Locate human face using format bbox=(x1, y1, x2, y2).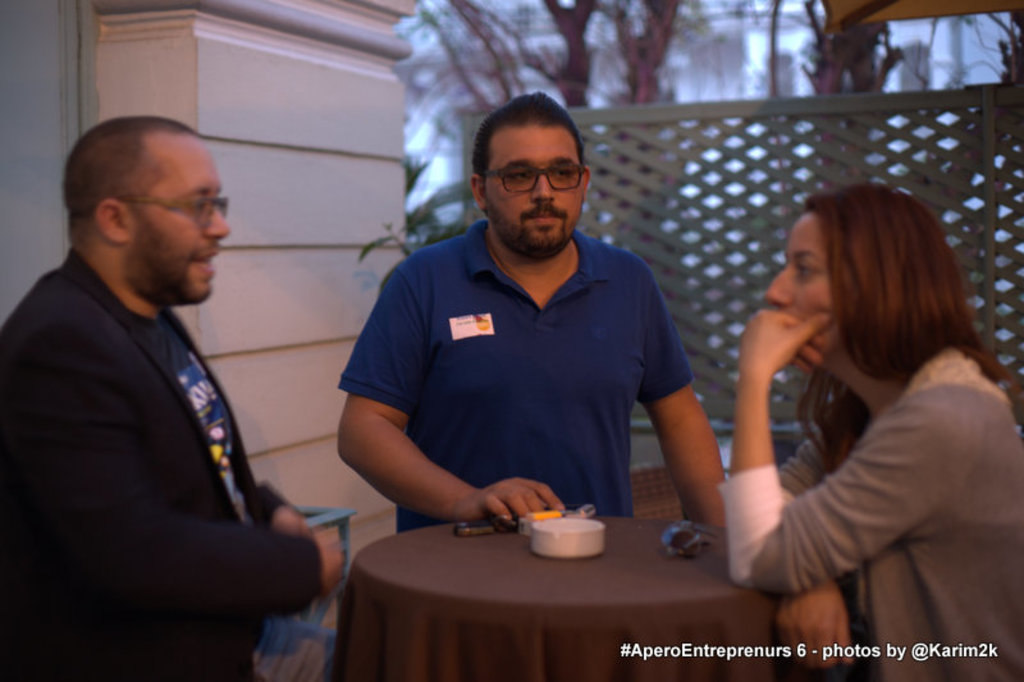
bbox=(769, 209, 841, 356).
